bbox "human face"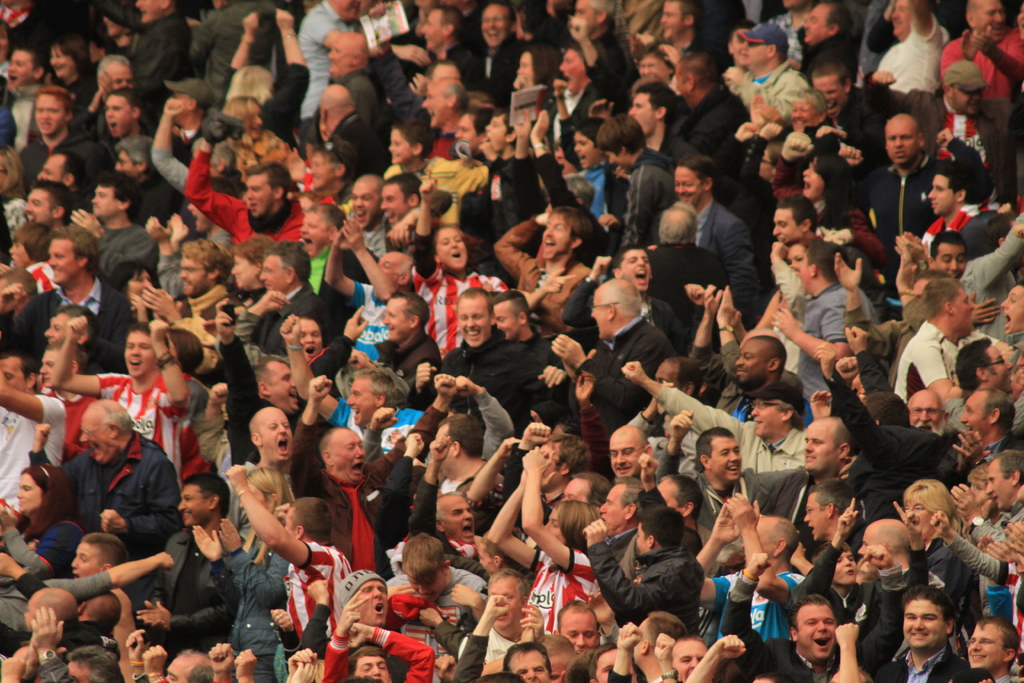
rect(572, 0, 596, 37)
